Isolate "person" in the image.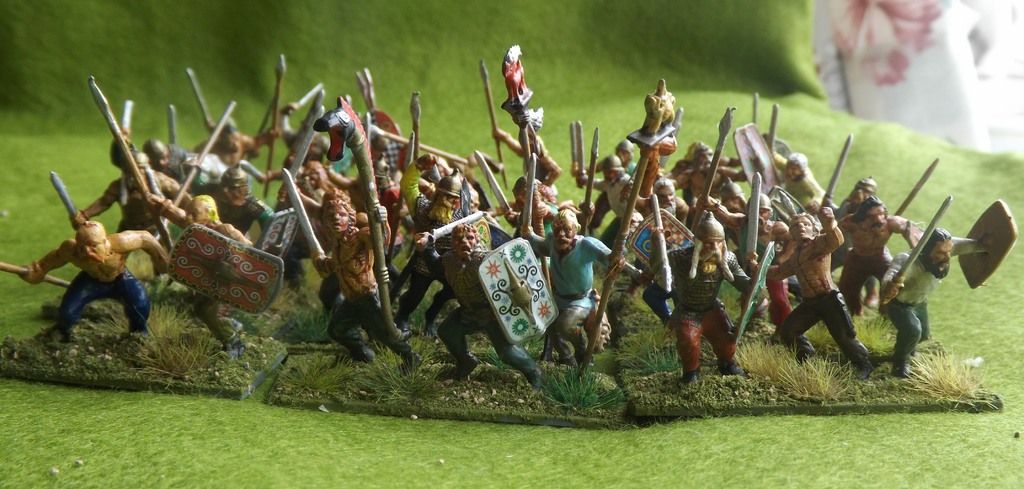
Isolated region: [x1=22, y1=218, x2=174, y2=347].
